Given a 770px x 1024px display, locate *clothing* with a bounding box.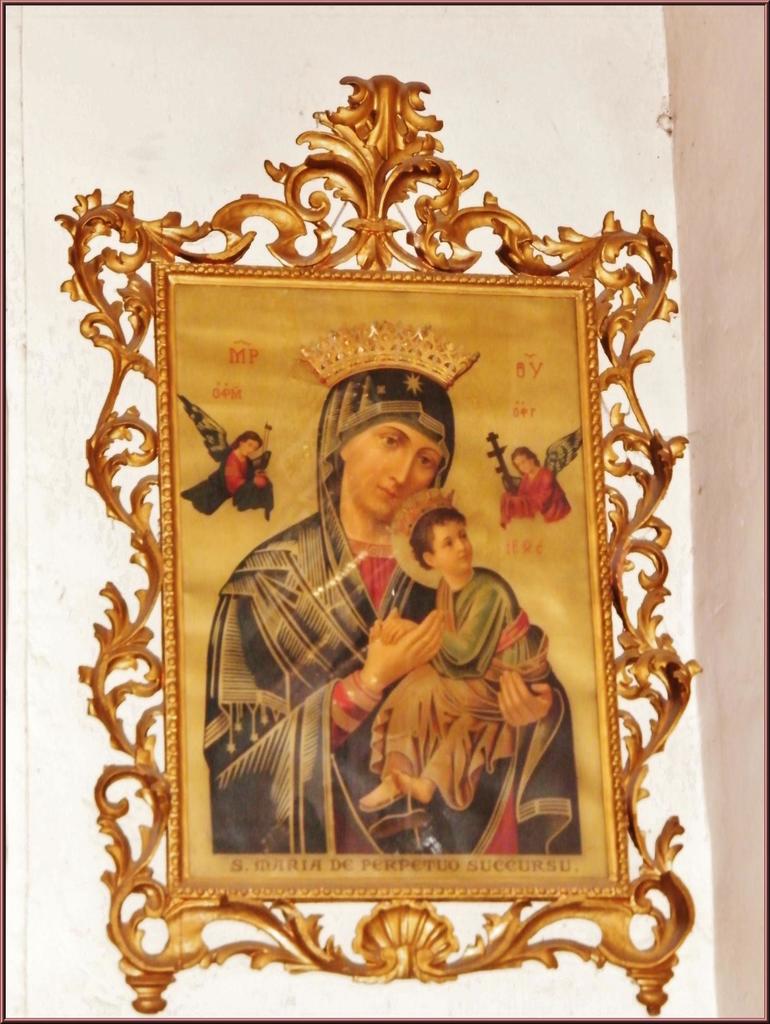
Located: {"left": 376, "top": 568, "right": 551, "bottom": 818}.
